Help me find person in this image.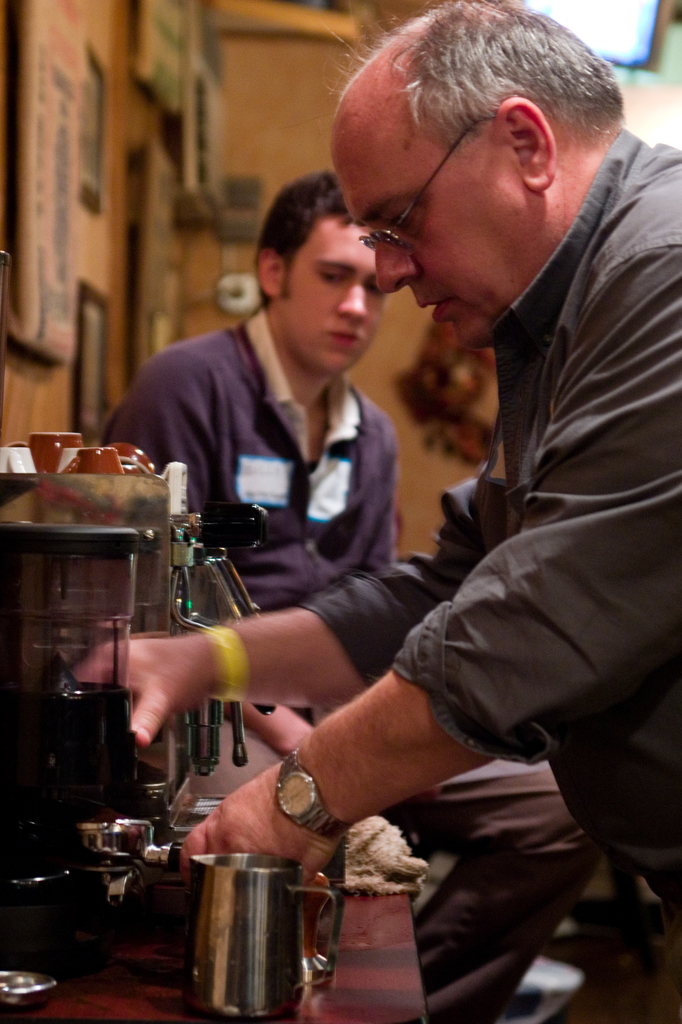
Found it: [left=403, top=323, right=501, bottom=475].
